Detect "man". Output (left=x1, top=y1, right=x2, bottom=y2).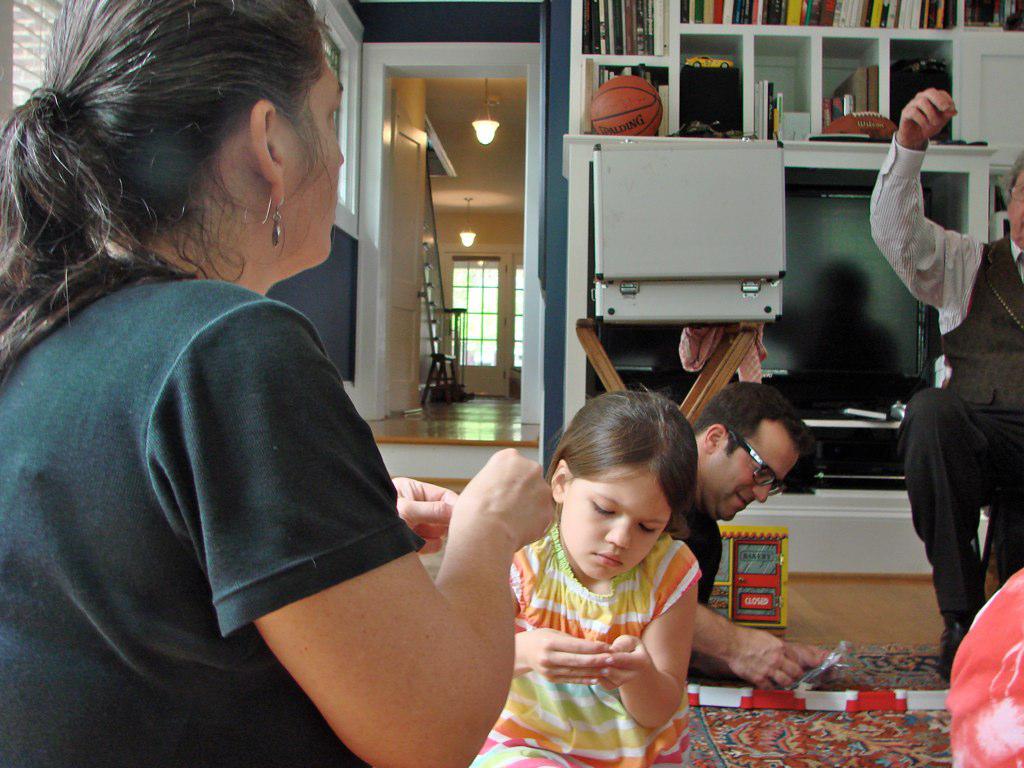
(left=658, top=380, right=844, bottom=687).
